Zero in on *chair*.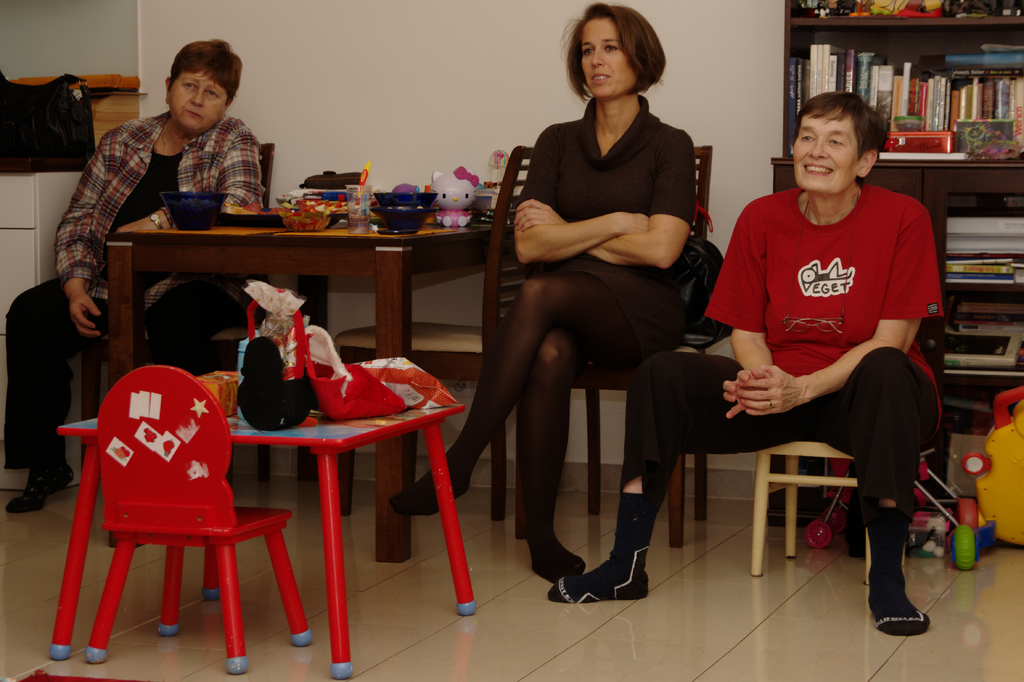
Zeroed in: 73, 141, 273, 487.
